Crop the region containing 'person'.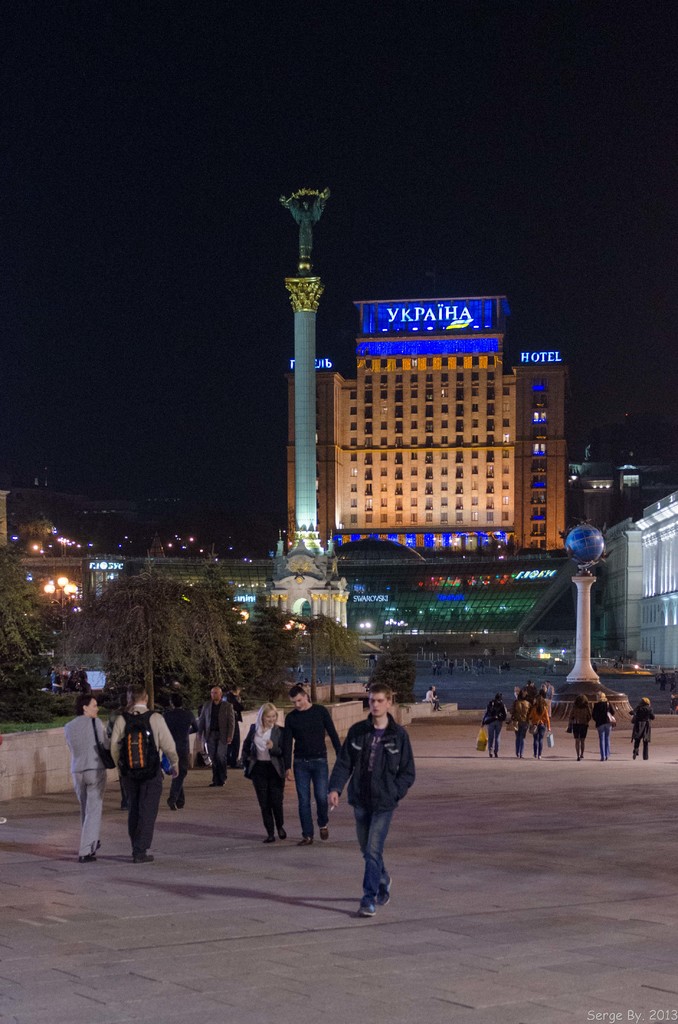
Crop region: bbox=(337, 684, 419, 915).
